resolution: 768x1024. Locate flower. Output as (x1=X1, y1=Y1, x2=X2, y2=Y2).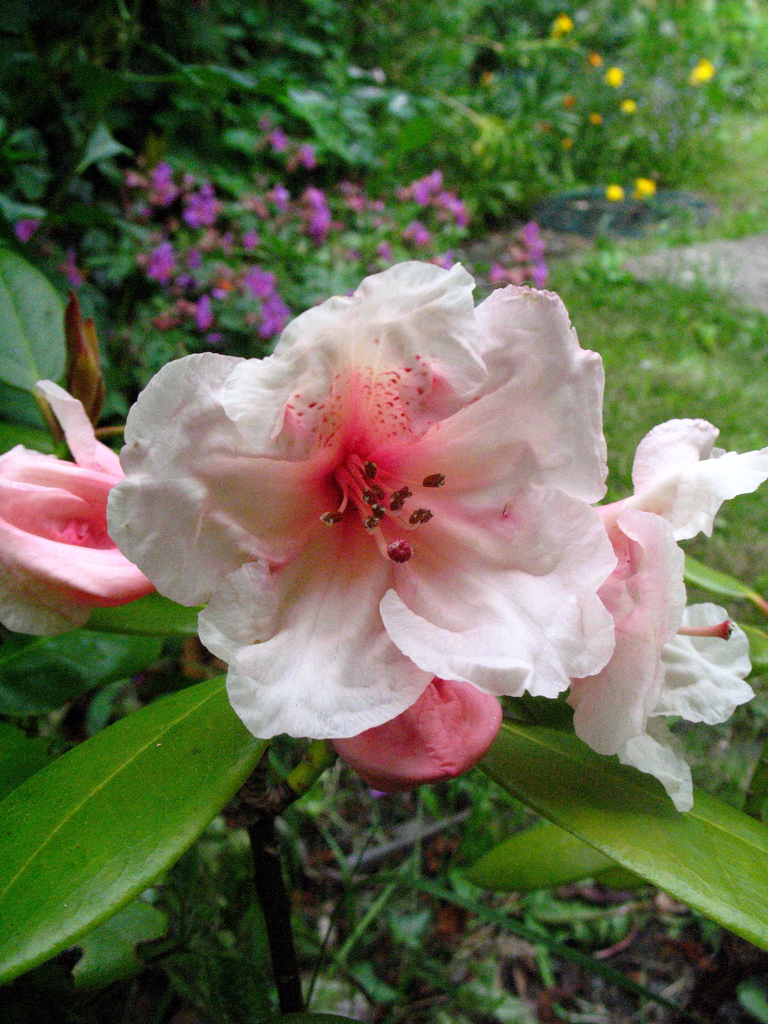
(x1=104, y1=261, x2=767, y2=836).
